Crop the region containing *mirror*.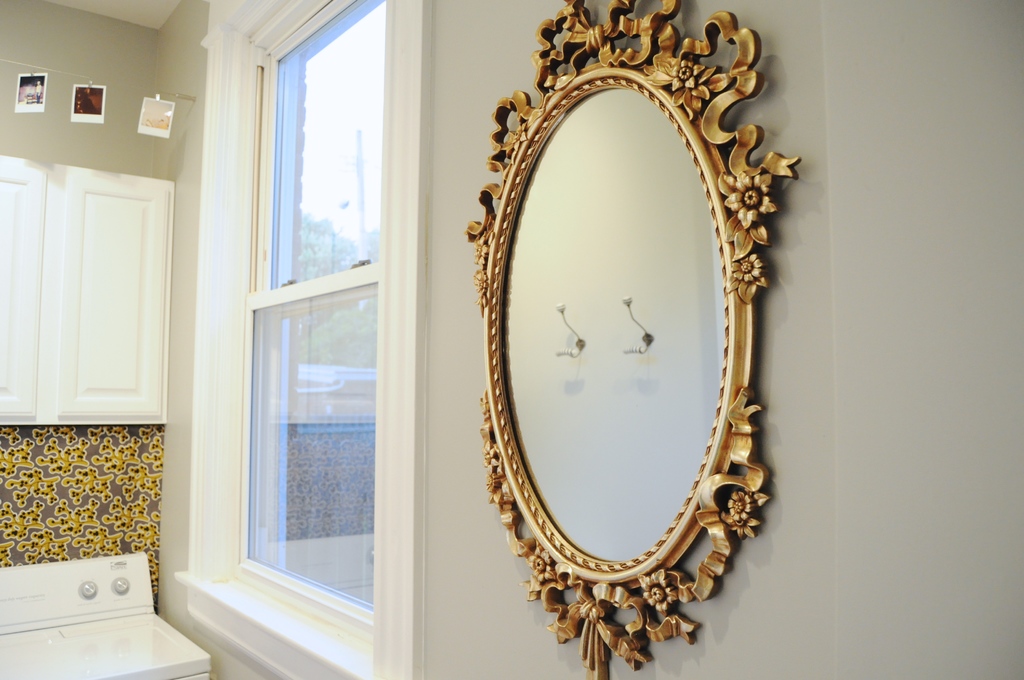
Crop region: detection(503, 85, 723, 562).
